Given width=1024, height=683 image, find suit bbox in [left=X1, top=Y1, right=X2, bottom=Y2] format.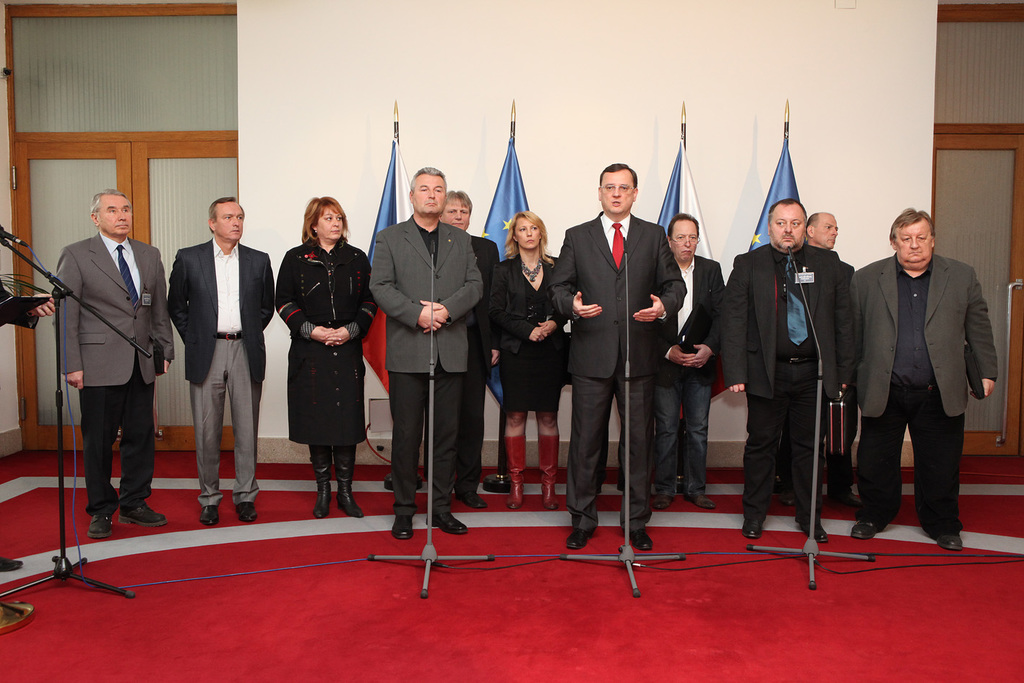
[left=726, top=245, right=854, bottom=515].
